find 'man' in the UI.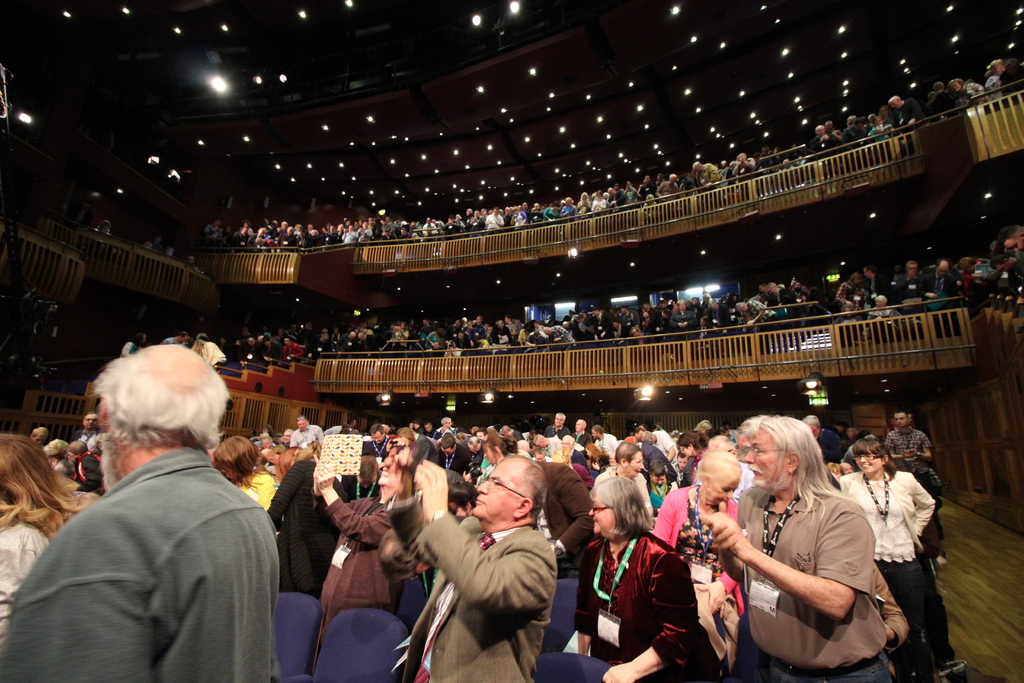
UI element at BBox(567, 416, 592, 448).
